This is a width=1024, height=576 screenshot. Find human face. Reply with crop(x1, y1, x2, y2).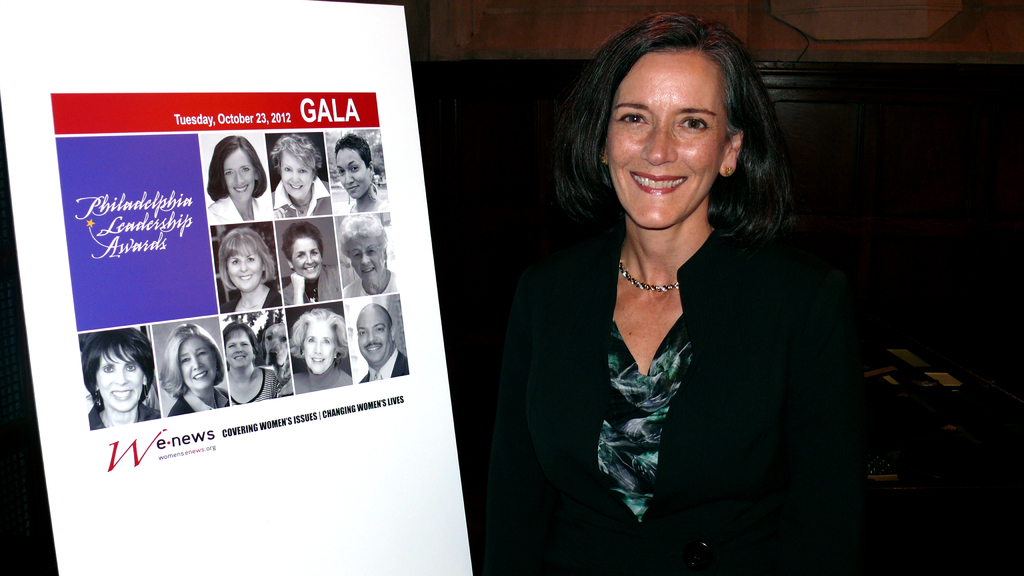
crop(93, 346, 141, 411).
